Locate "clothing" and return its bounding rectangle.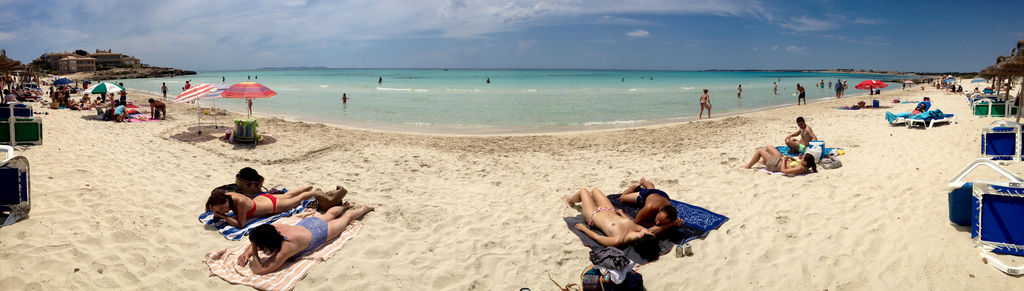
(left=589, top=203, right=614, bottom=217).
